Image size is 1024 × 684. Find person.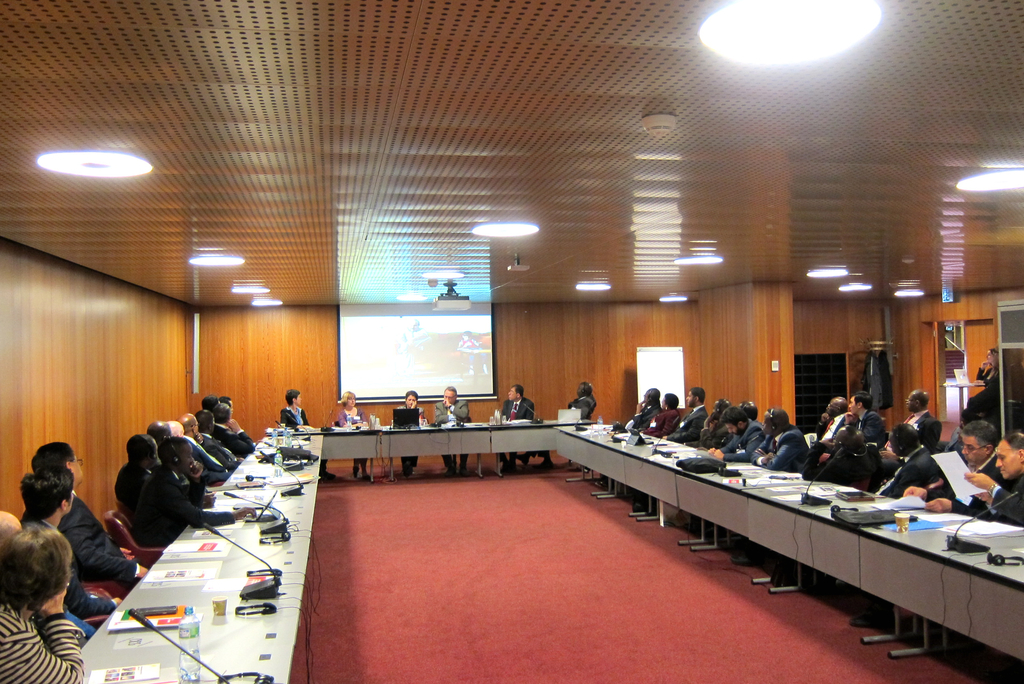
(498, 387, 532, 473).
